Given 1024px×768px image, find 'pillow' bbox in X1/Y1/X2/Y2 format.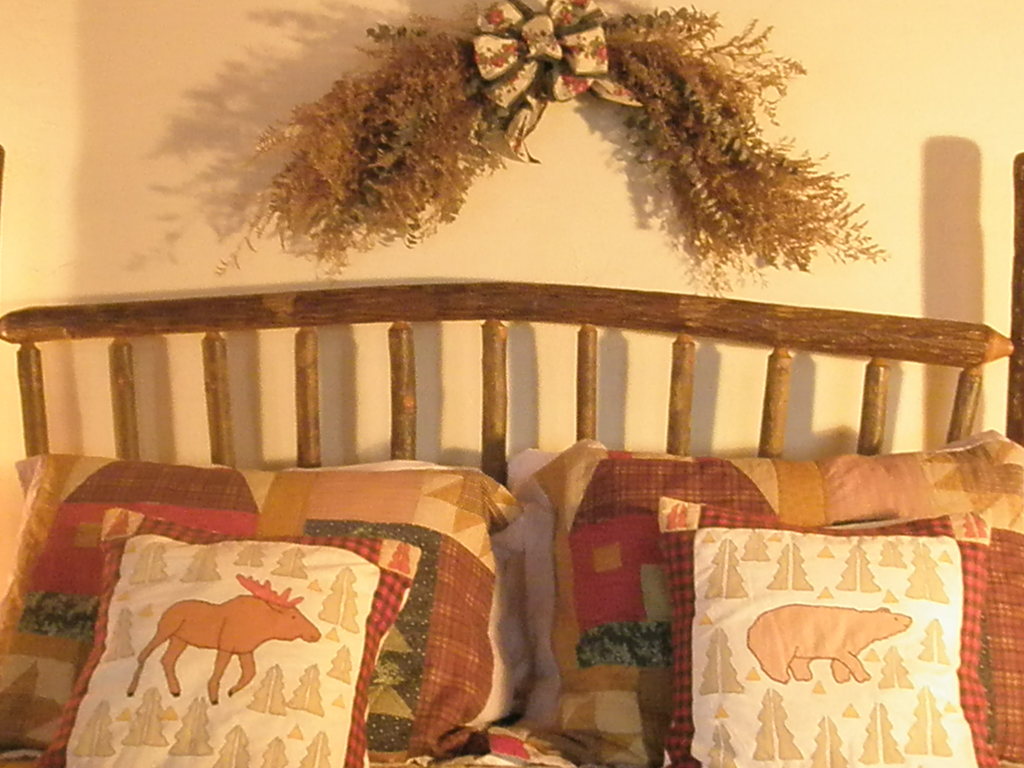
39/503/422/767.
